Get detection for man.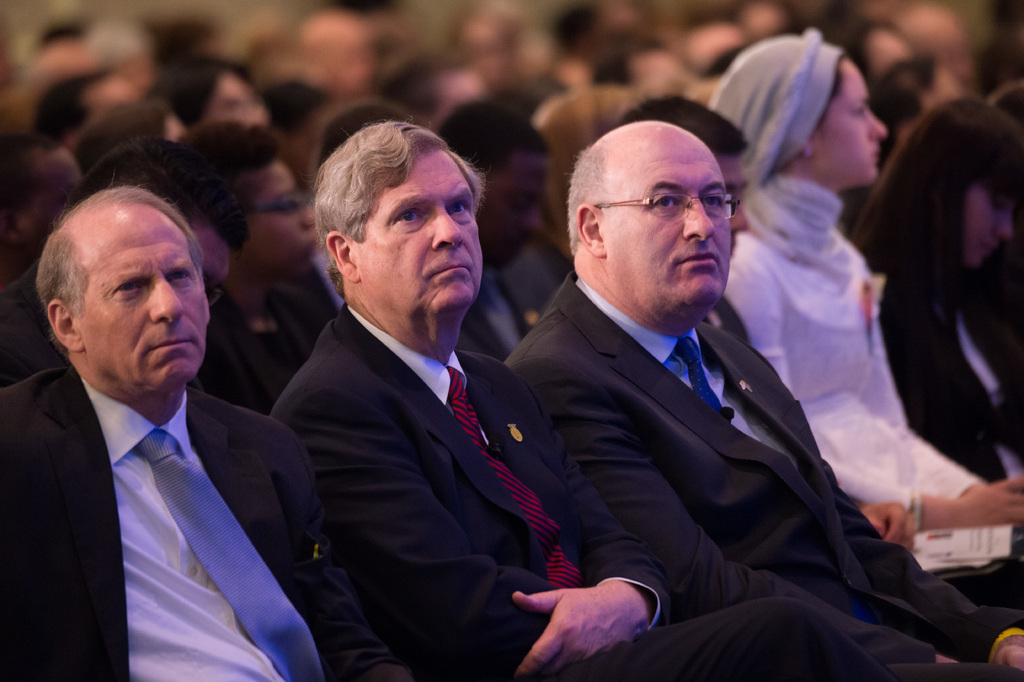
Detection: (1,175,410,681).
